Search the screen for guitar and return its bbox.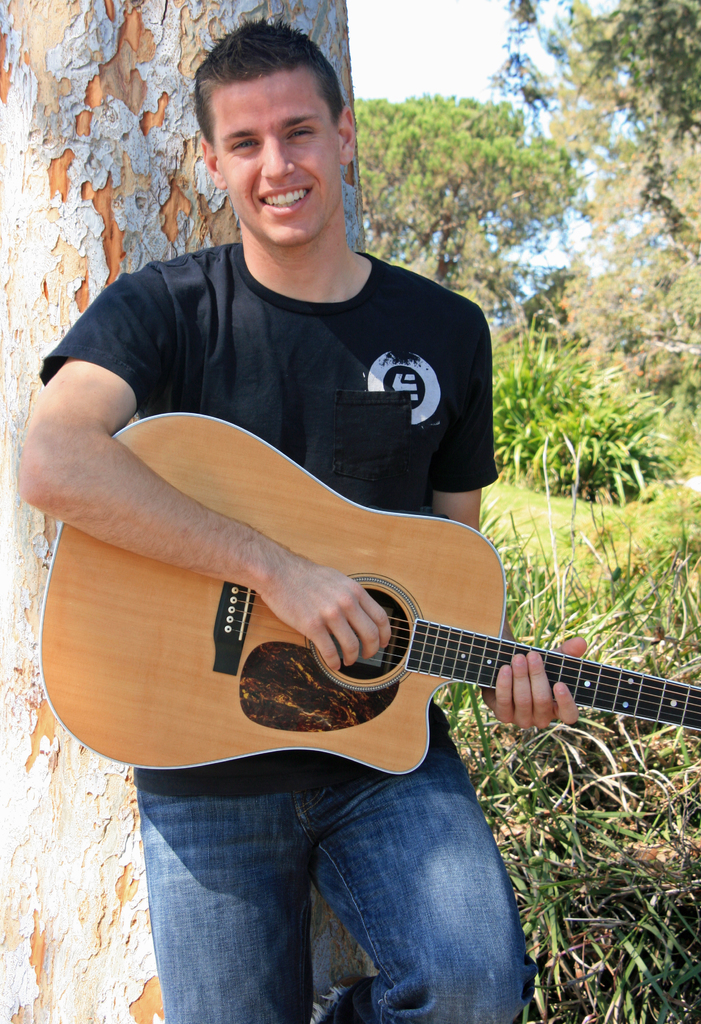
Found: left=22, top=369, right=700, bottom=805.
